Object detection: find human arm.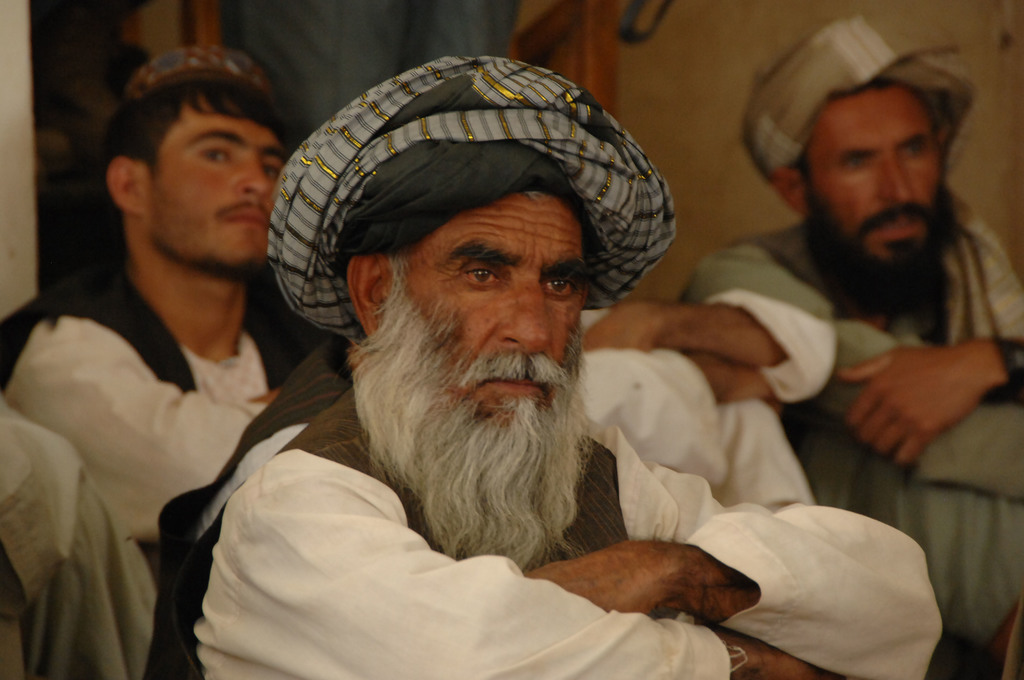
left=719, top=248, right=1007, bottom=490.
